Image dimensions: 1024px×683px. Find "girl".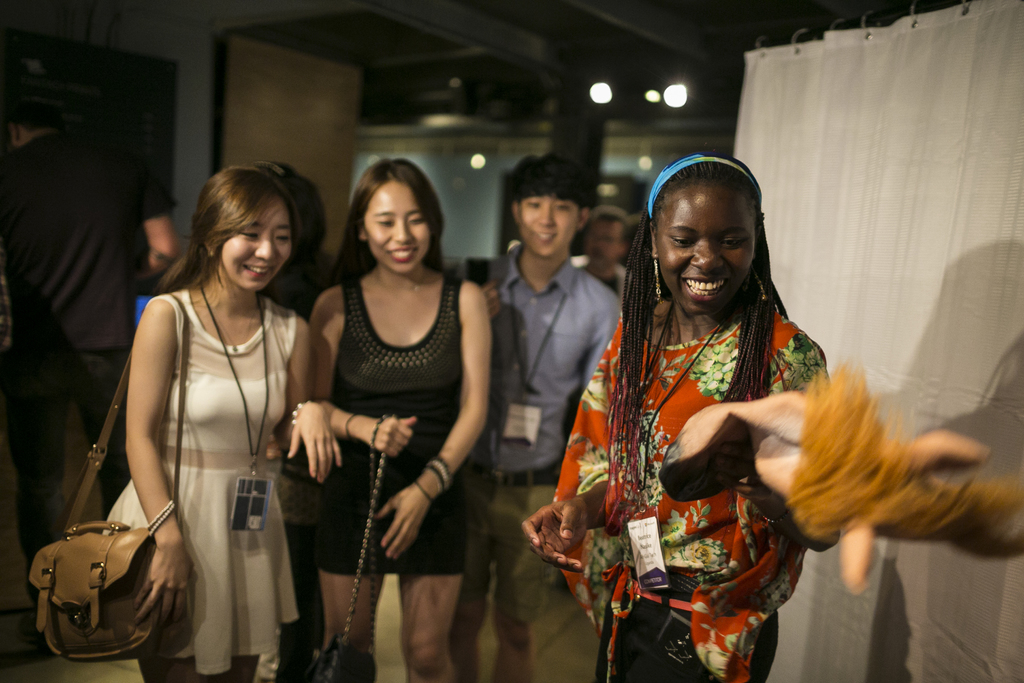
104, 163, 342, 682.
